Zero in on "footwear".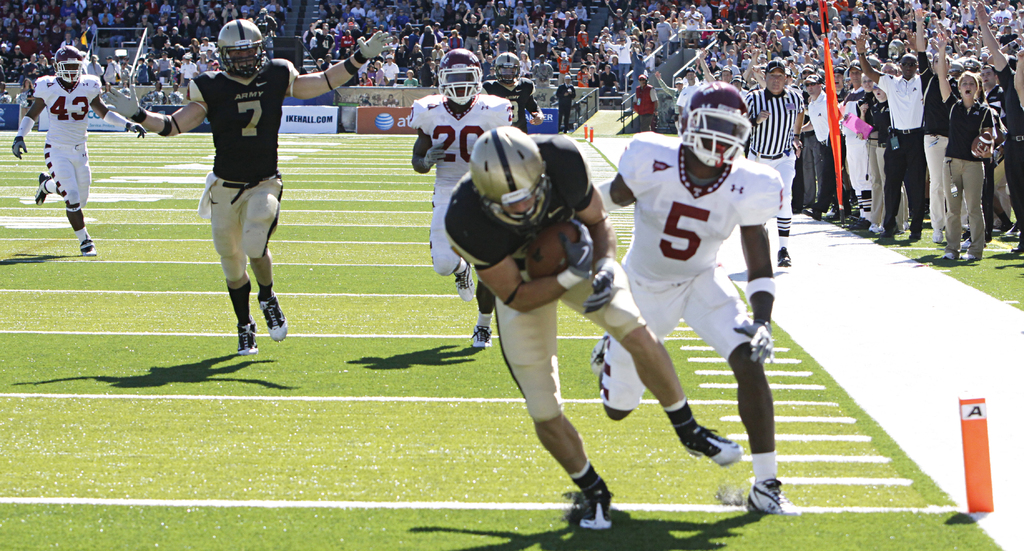
Zeroed in: <bbox>849, 216, 860, 228</bbox>.
